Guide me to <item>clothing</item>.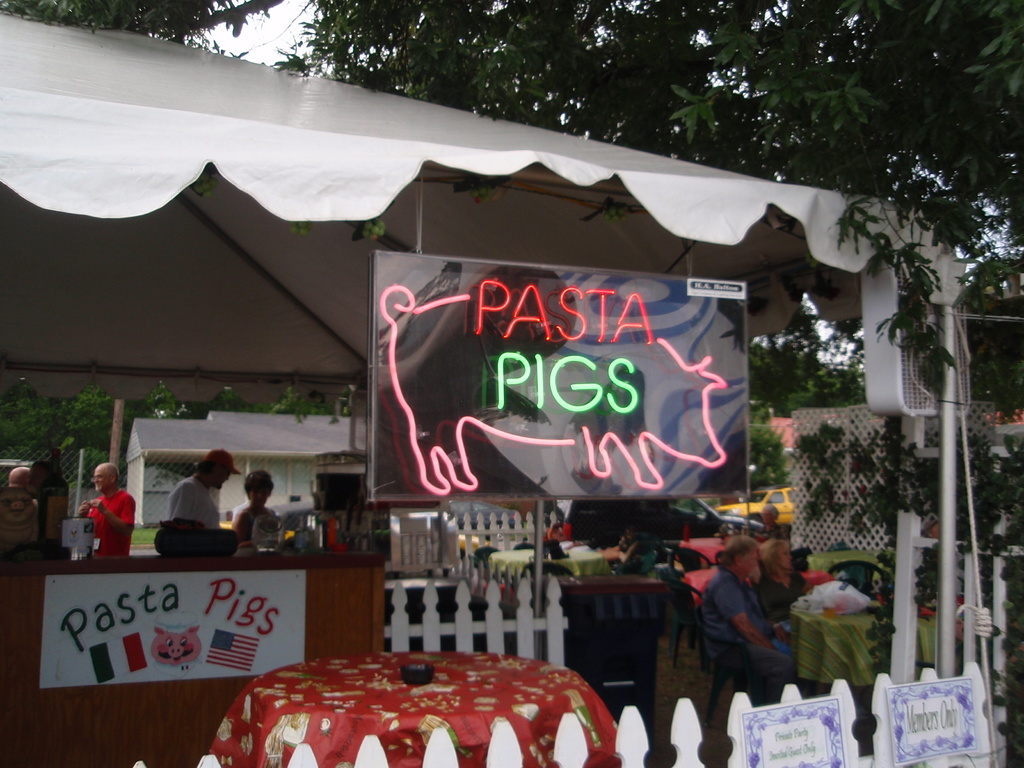
Guidance: {"x1": 93, "y1": 483, "x2": 133, "y2": 565}.
